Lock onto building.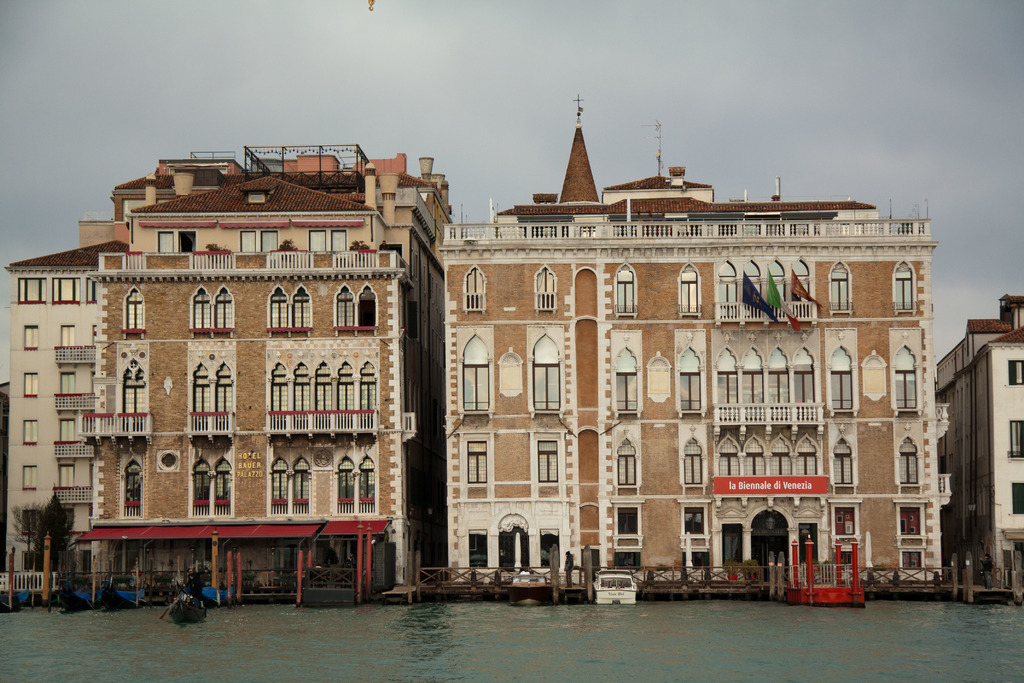
Locked: [437, 118, 942, 581].
